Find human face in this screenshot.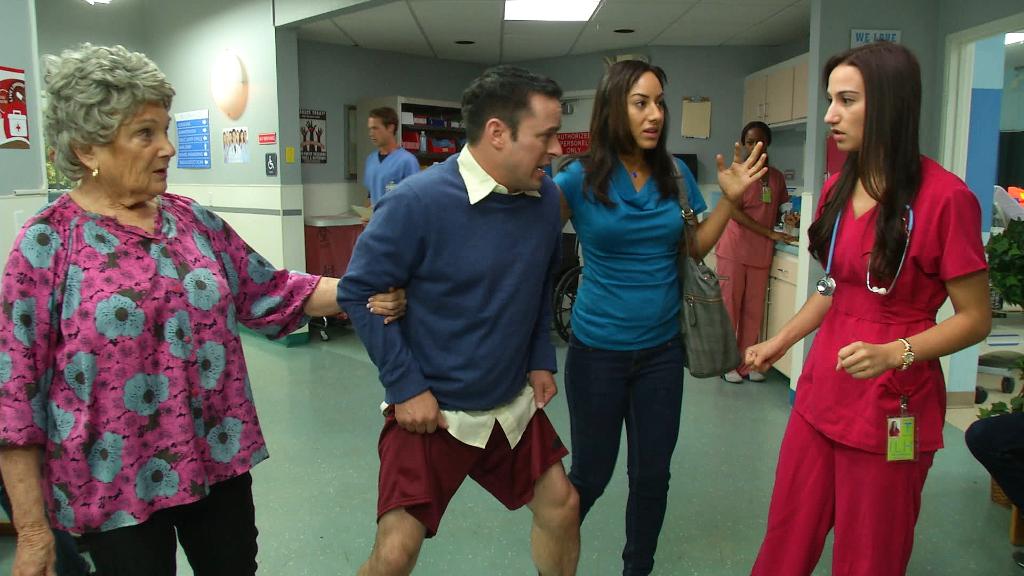
The bounding box for human face is BBox(508, 100, 563, 189).
